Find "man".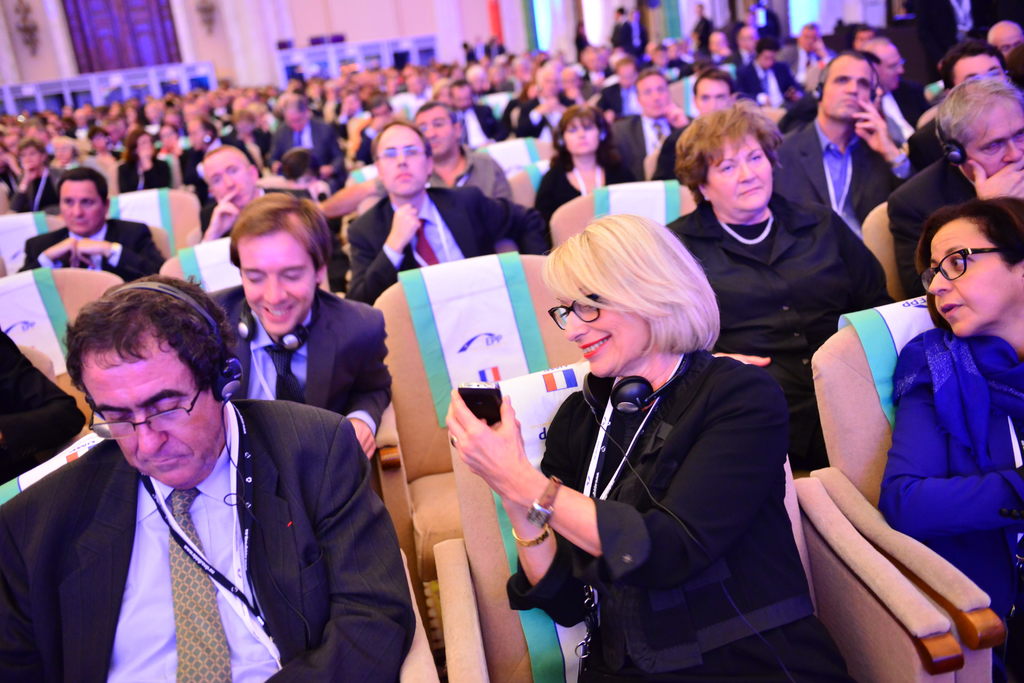
bbox(522, 67, 575, 133).
